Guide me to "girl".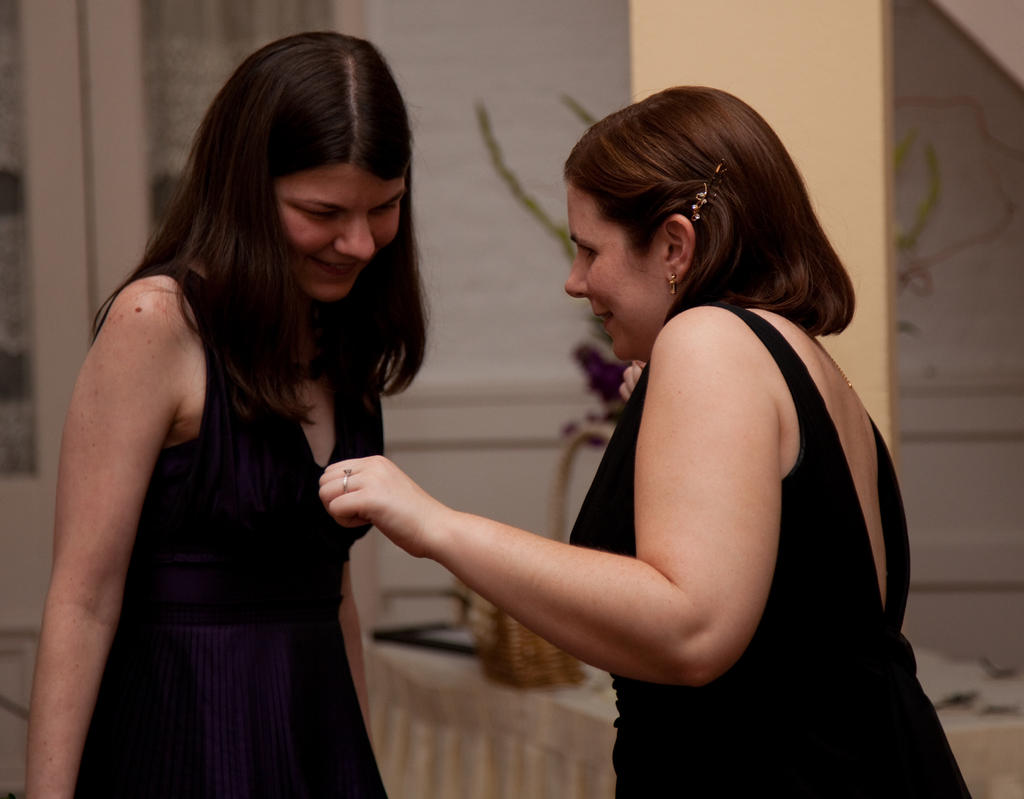
Guidance: Rect(14, 27, 438, 798).
